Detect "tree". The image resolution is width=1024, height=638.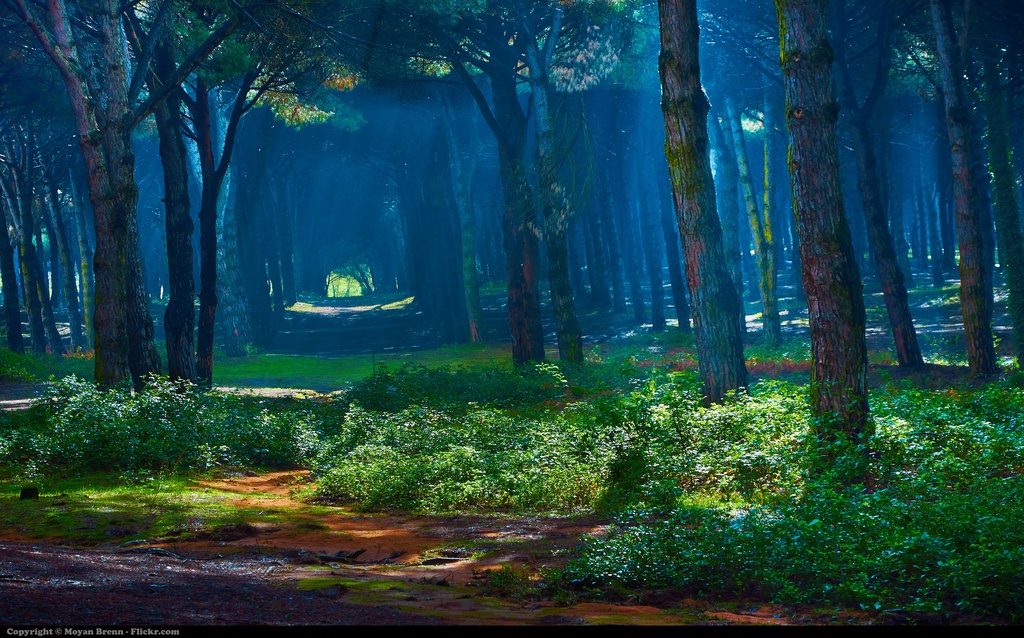
region(655, 0, 771, 329).
